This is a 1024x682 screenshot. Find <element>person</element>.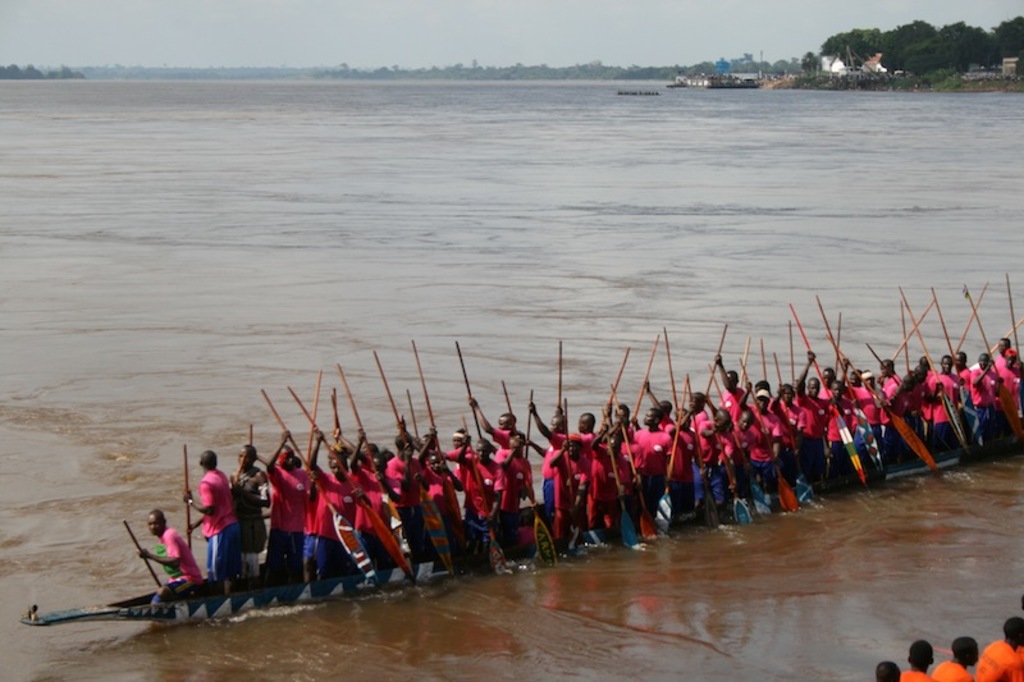
Bounding box: bbox(678, 399, 707, 485).
